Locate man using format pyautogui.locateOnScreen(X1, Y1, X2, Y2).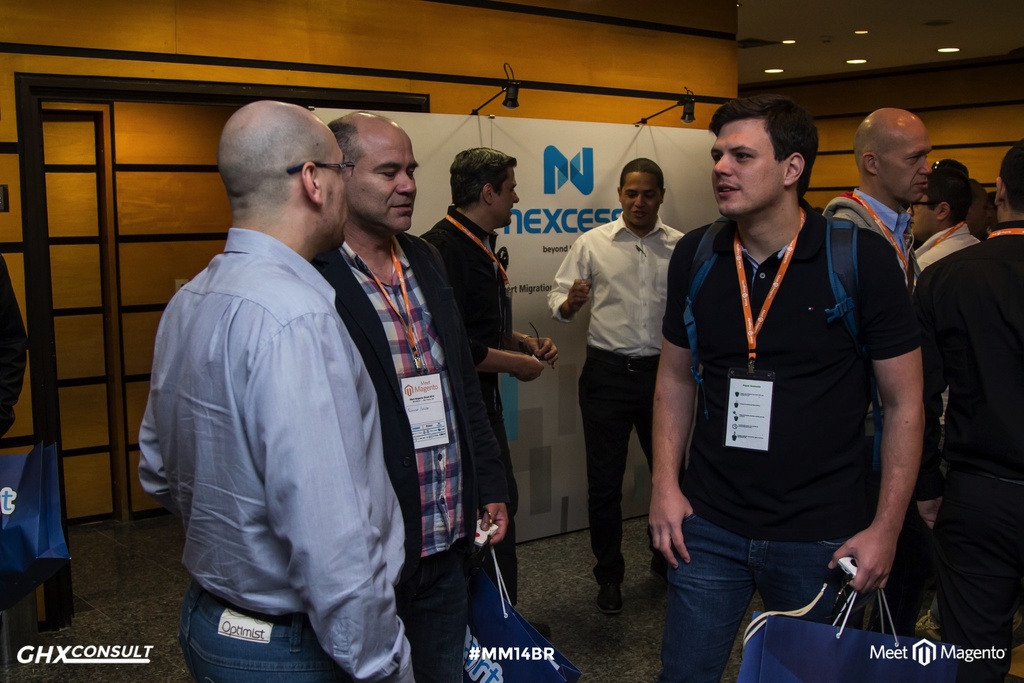
pyautogui.locateOnScreen(911, 137, 1023, 682).
